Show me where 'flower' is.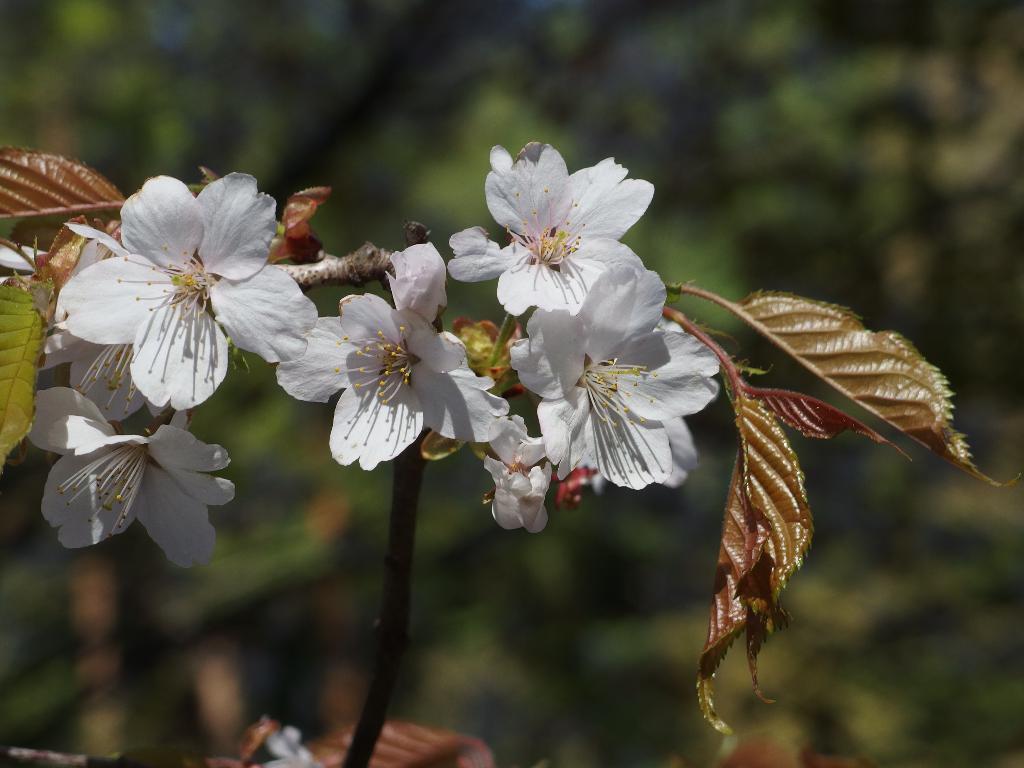
'flower' is at box=[51, 241, 170, 428].
